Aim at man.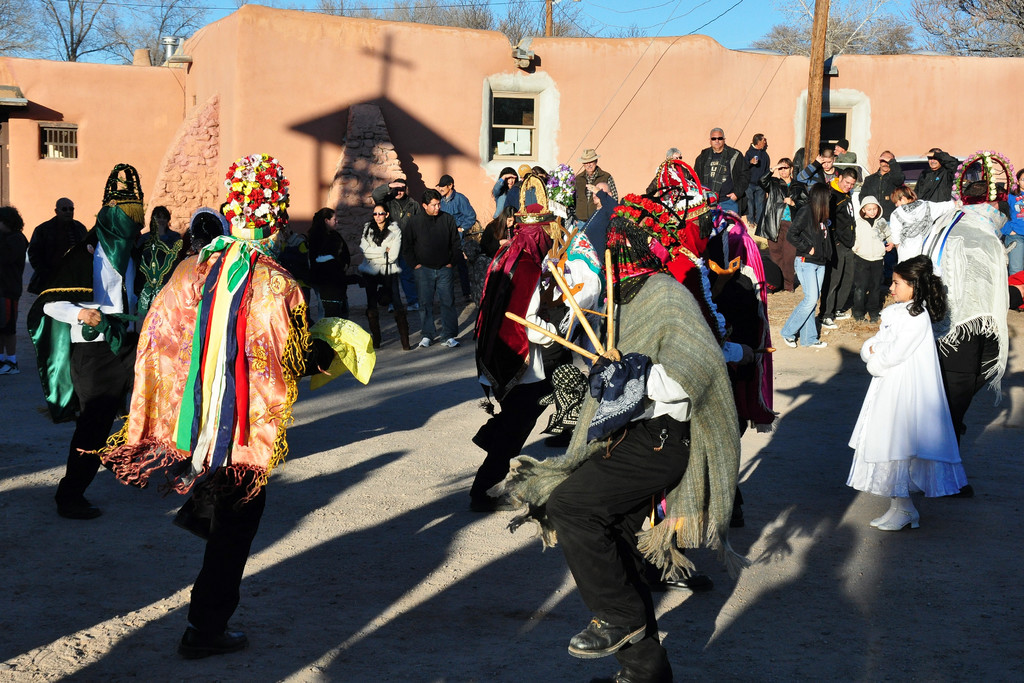
Aimed at crop(105, 184, 311, 614).
